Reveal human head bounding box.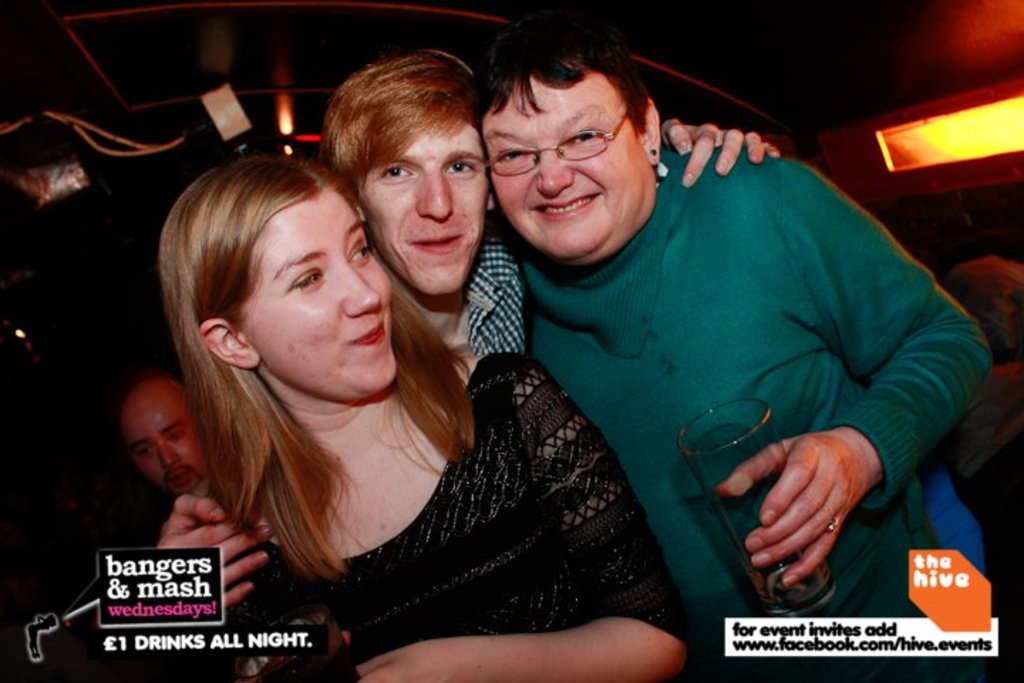
Revealed: box=[479, 20, 663, 265].
